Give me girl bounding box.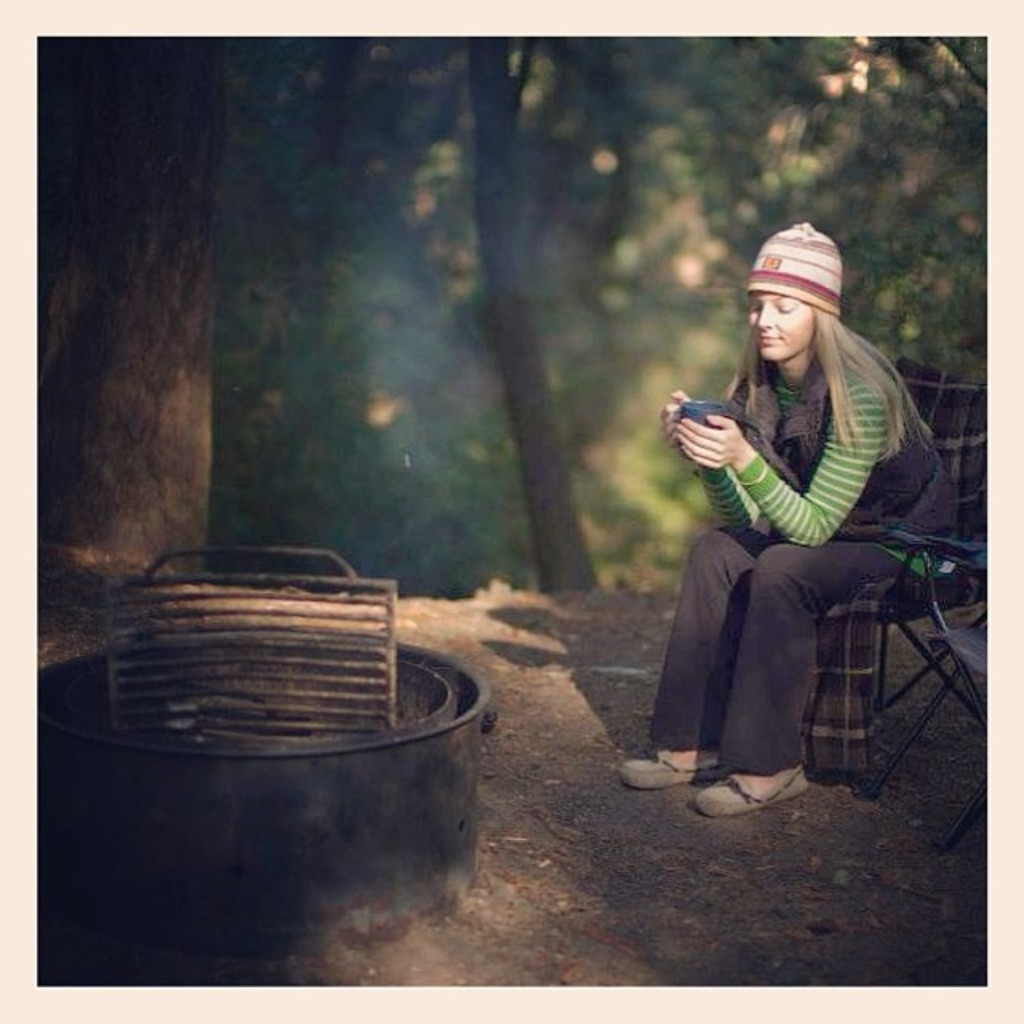
622/226/992/821.
